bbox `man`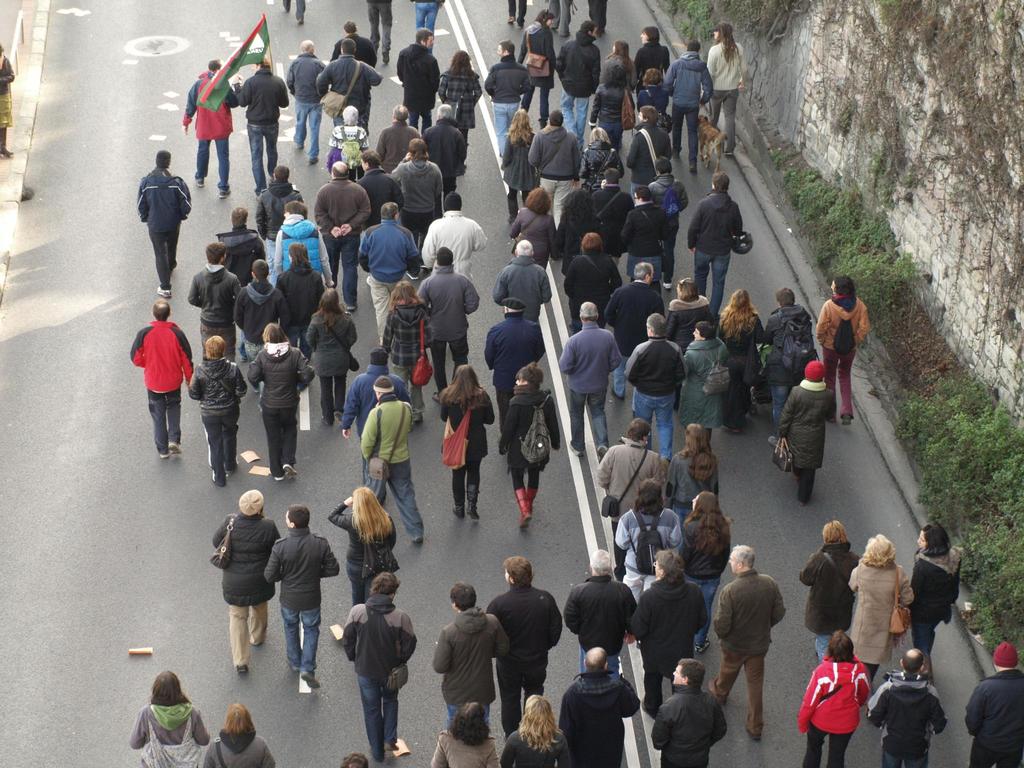
bbox=(358, 375, 424, 540)
